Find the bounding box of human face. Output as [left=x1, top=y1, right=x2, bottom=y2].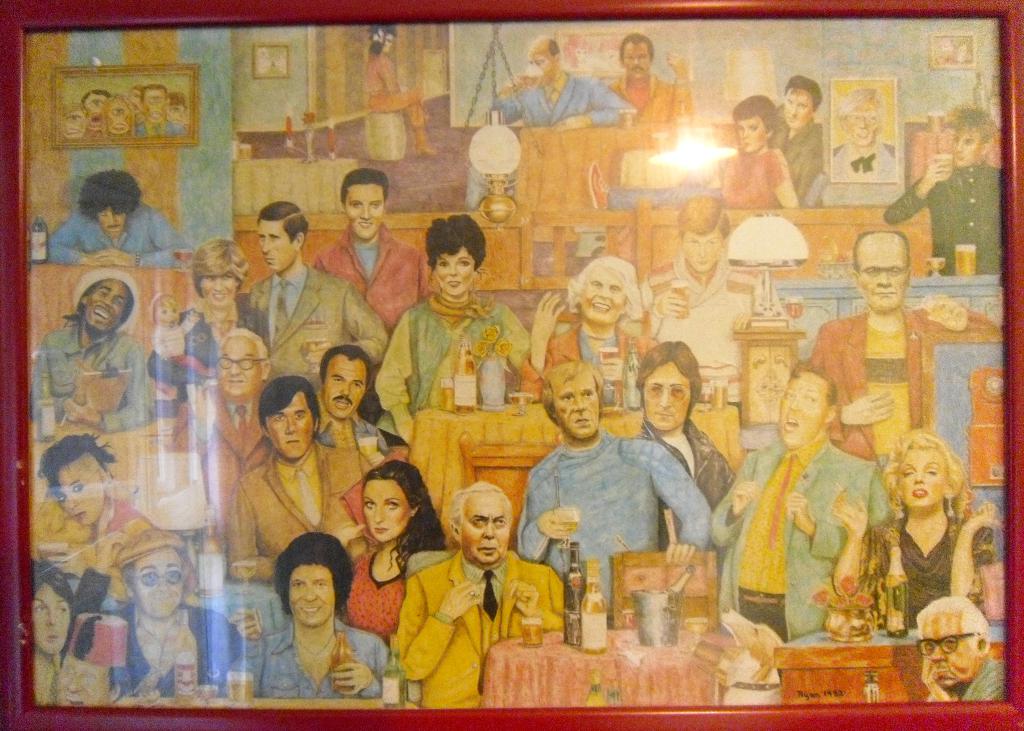
[left=780, top=92, right=814, bottom=128].
